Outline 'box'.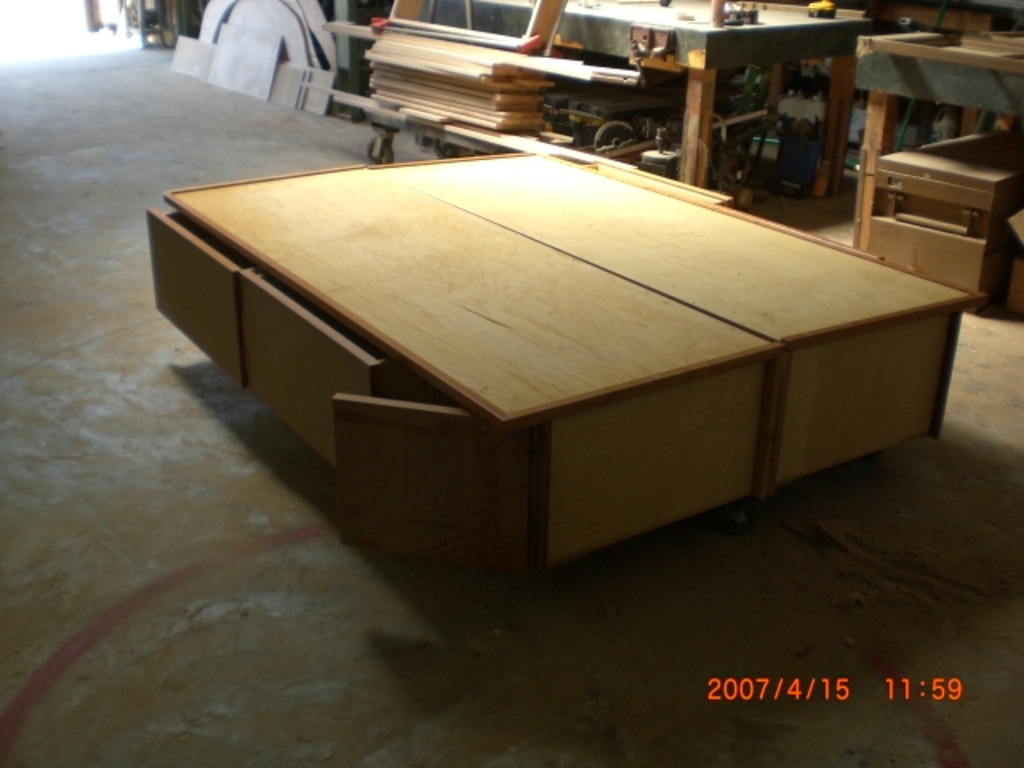
Outline: bbox=(144, 166, 786, 598).
